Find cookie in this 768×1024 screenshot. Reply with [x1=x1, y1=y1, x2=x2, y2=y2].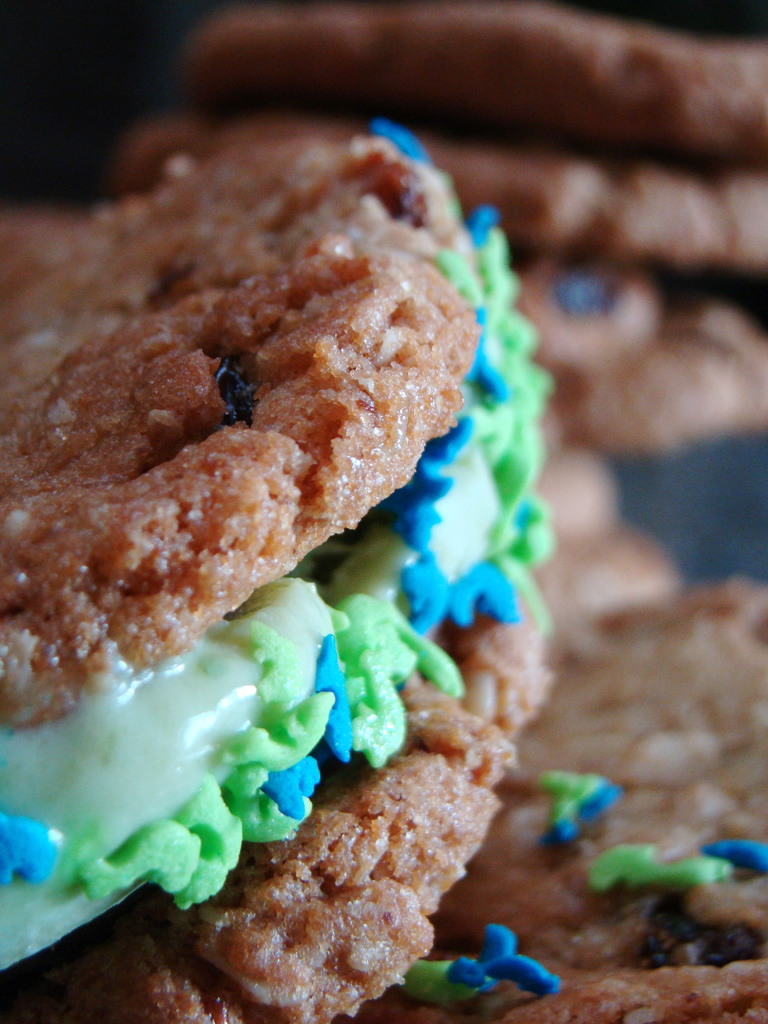
[x1=540, y1=431, x2=675, y2=625].
